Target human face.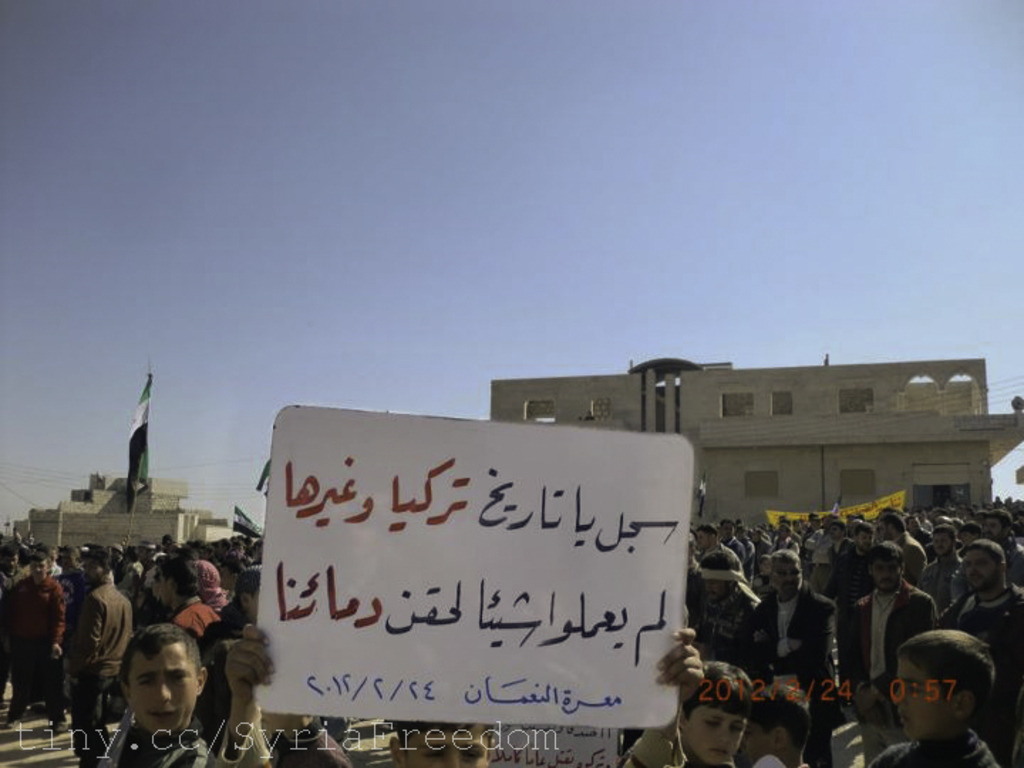
Target region: crop(161, 573, 171, 607).
